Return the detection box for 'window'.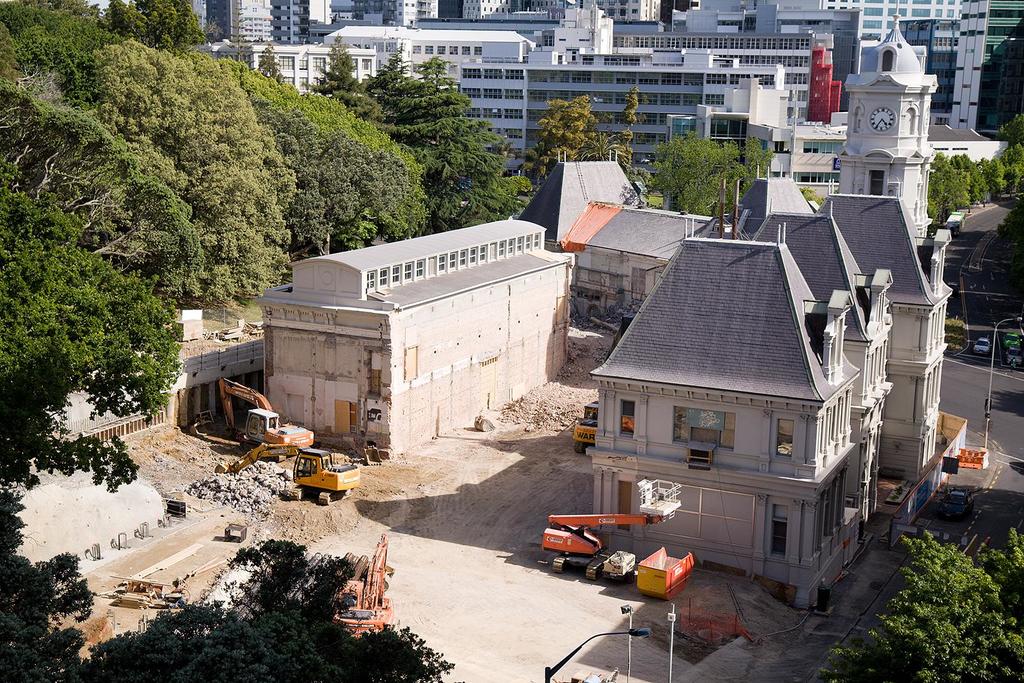
[x1=481, y1=247, x2=488, y2=261].
